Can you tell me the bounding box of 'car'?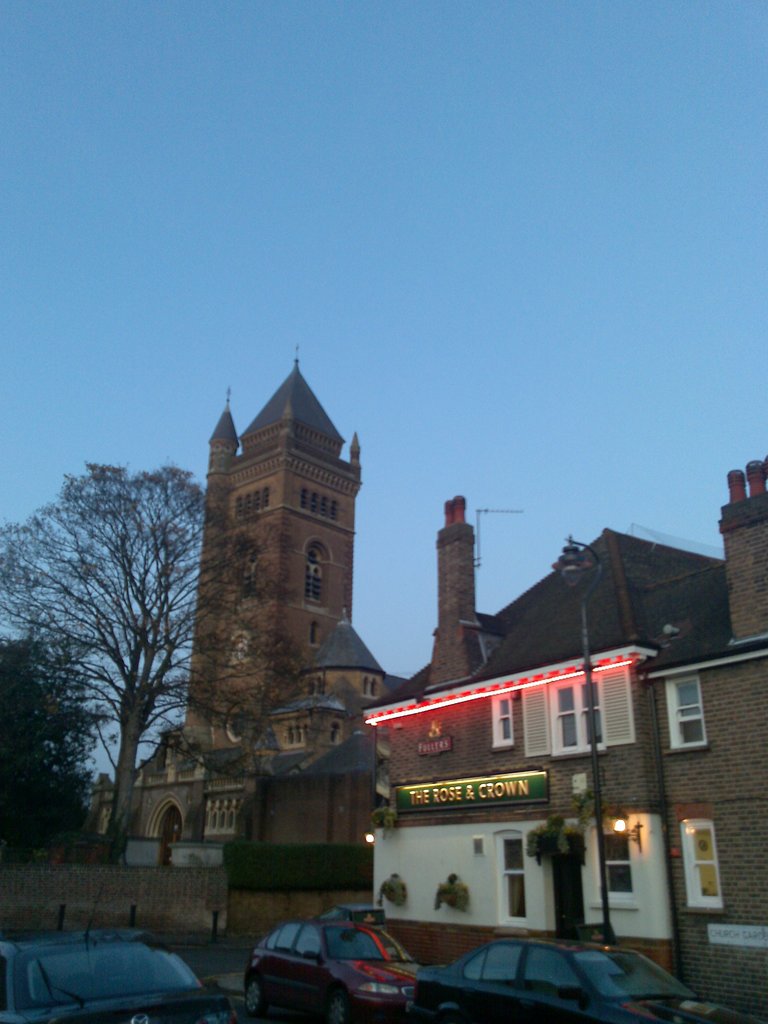
<region>235, 908, 451, 1014</region>.
